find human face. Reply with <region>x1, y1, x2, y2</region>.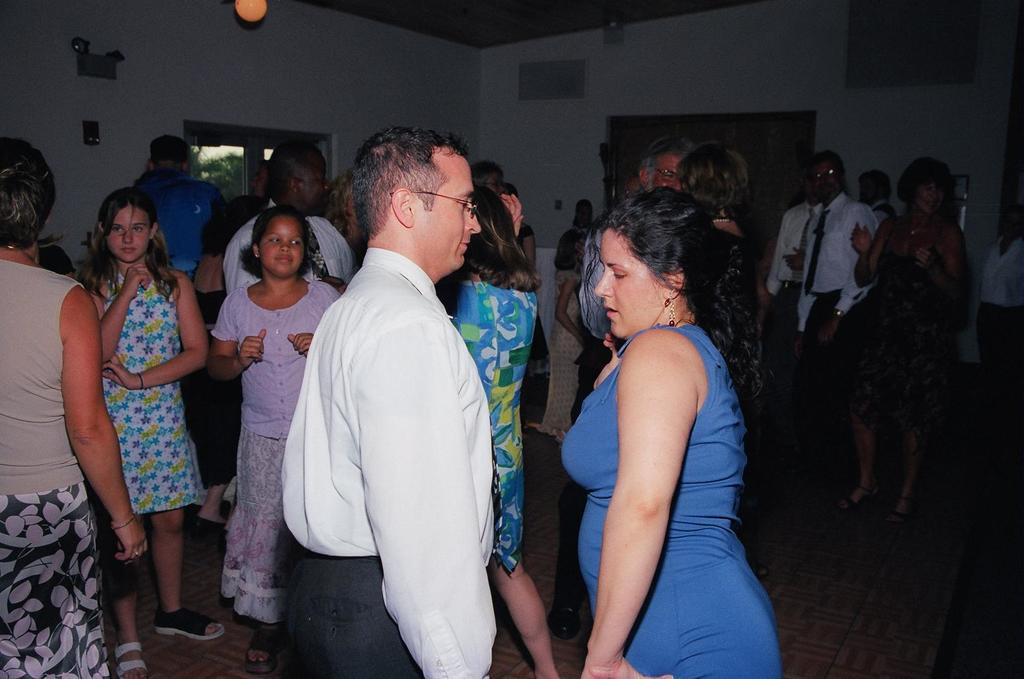
<region>916, 173, 951, 225</region>.
